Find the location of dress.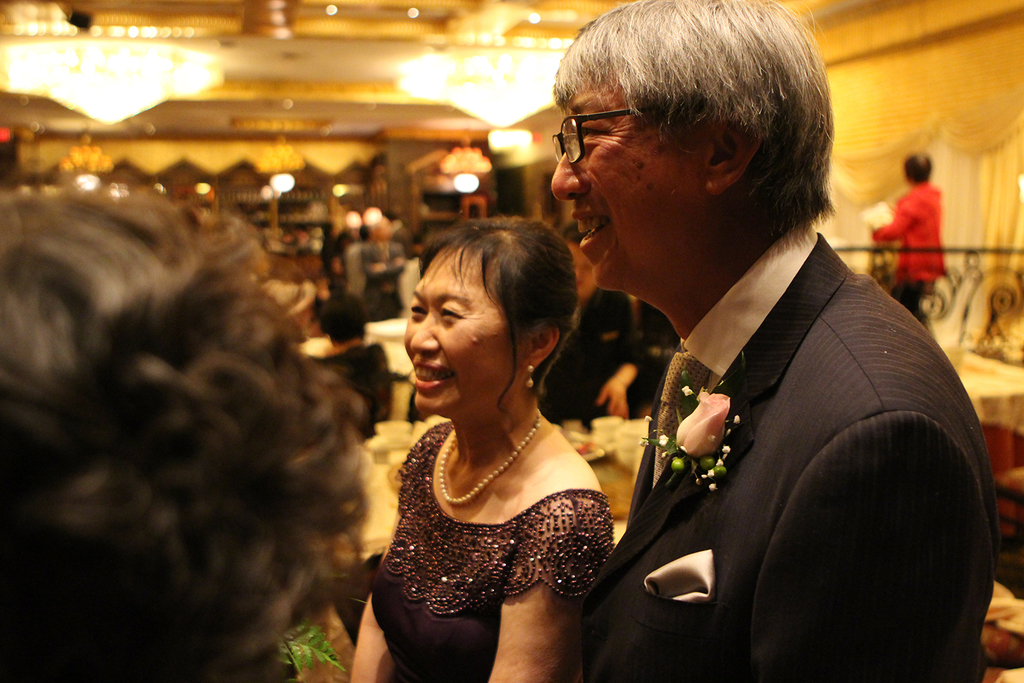
Location: locate(369, 420, 614, 682).
